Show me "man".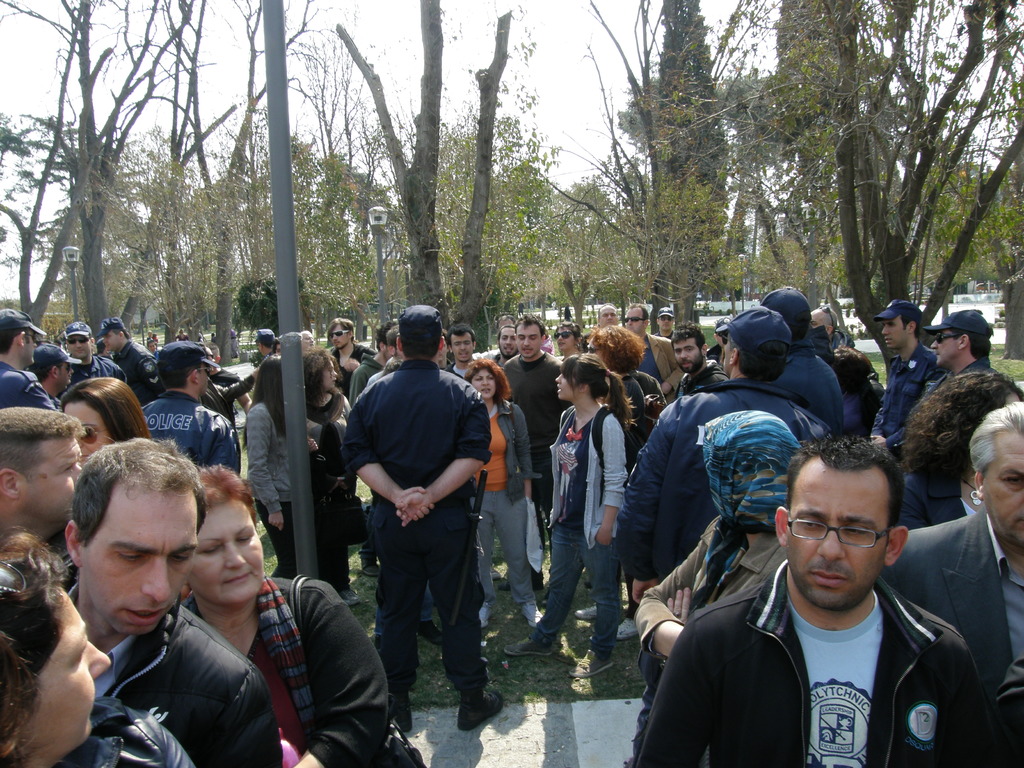
"man" is here: BBox(0, 390, 76, 570).
